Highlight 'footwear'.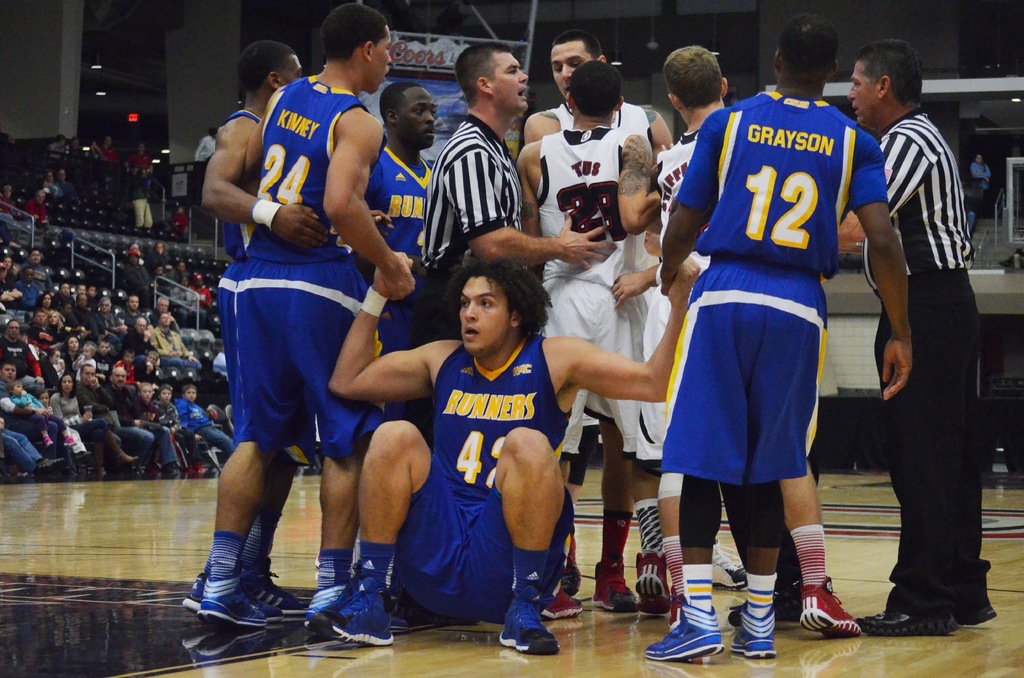
Highlighted region: {"left": 499, "top": 593, "right": 554, "bottom": 659}.
